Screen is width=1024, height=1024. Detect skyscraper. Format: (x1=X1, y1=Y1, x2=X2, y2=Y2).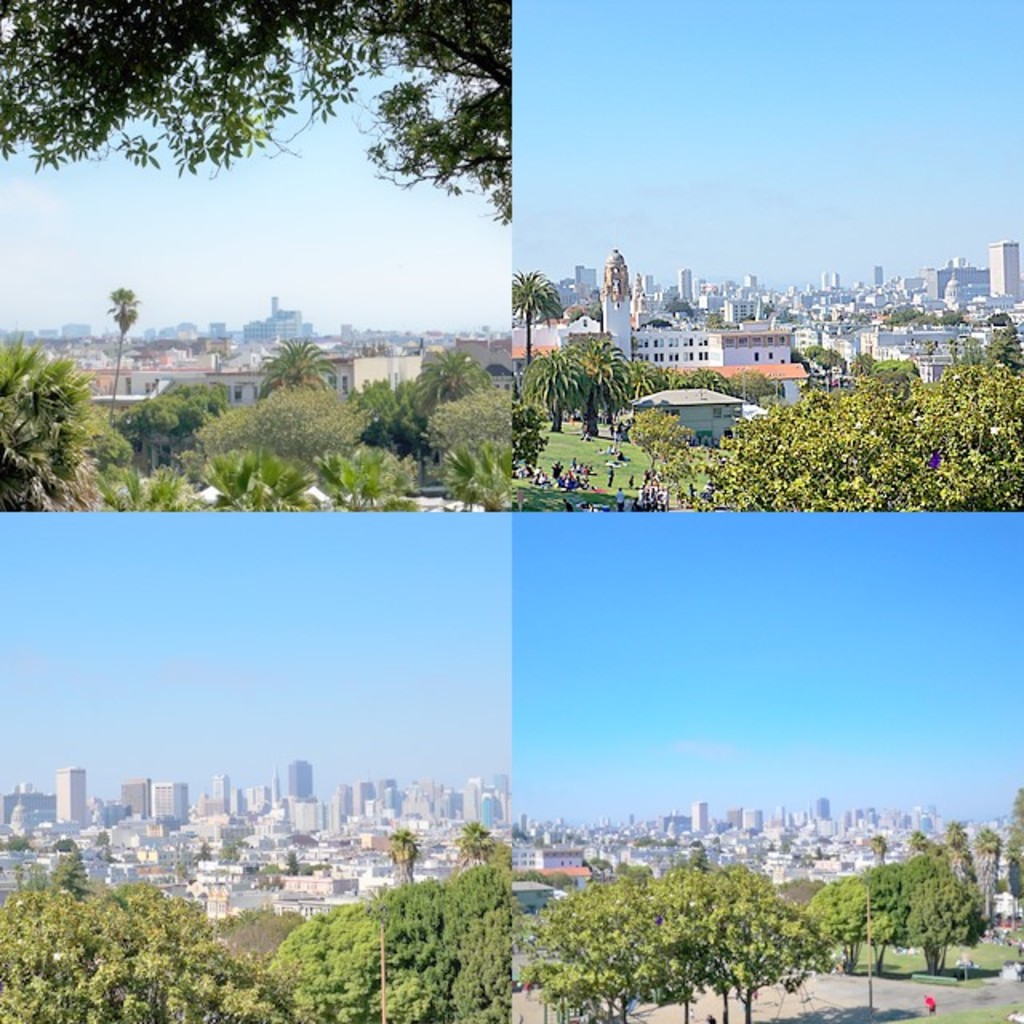
(x1=240, y1=795, x2=266, y2=822).
